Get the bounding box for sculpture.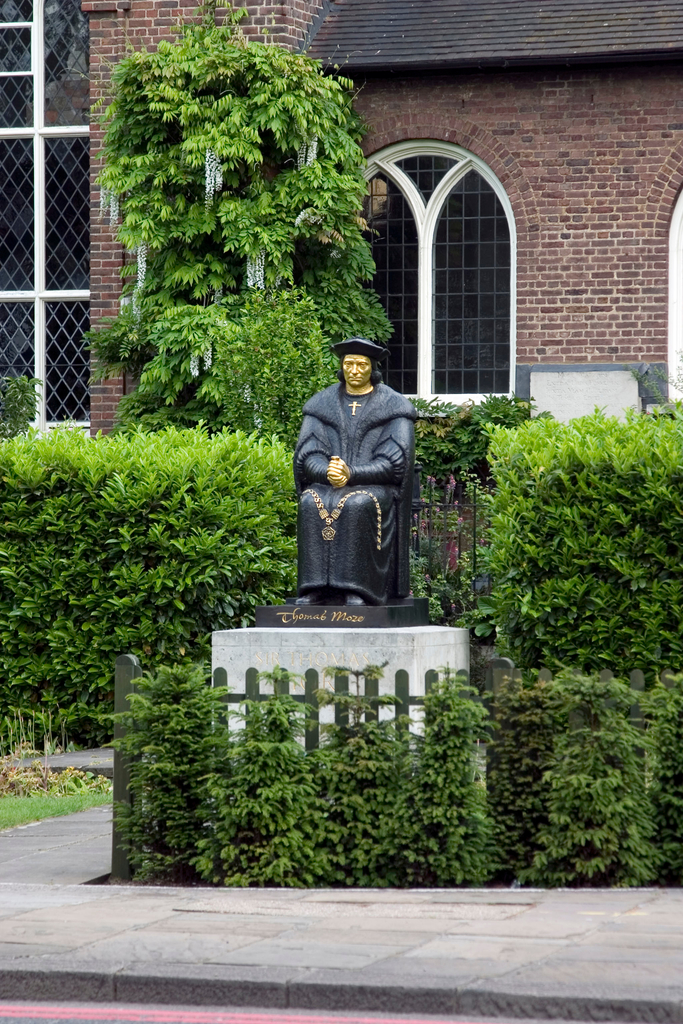
bbox=(278, 333, 426, 620).
